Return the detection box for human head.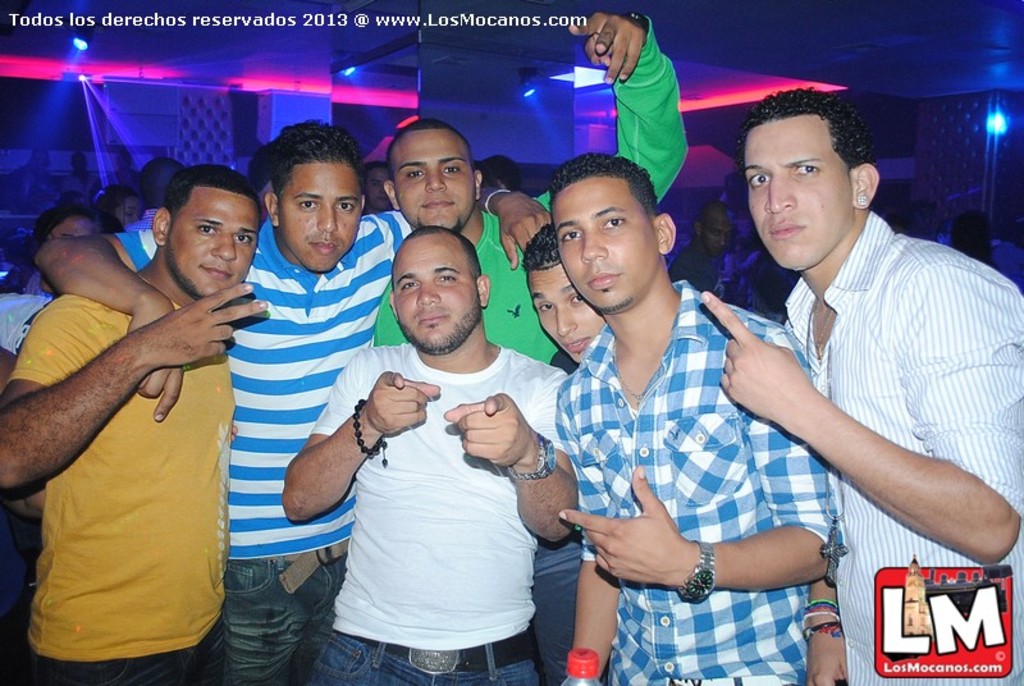
BBox(748, 84, 878, 270).
